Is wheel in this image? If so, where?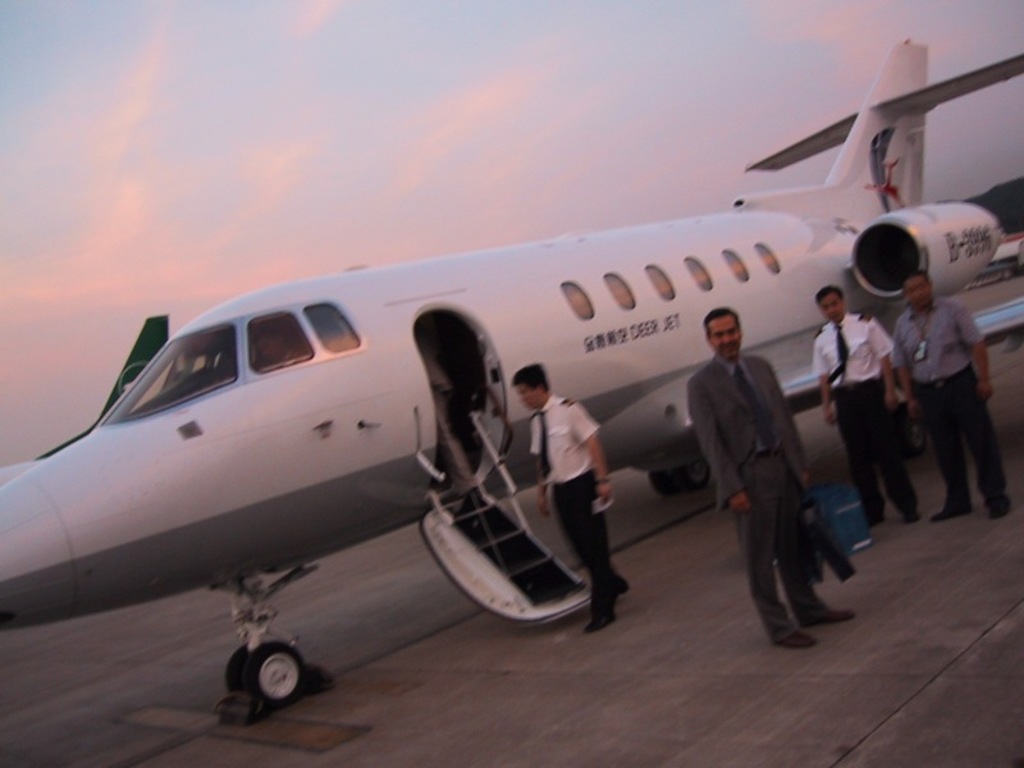
Yes, at pyautogui.locateOnScreen(247, 640, 311, 708).
